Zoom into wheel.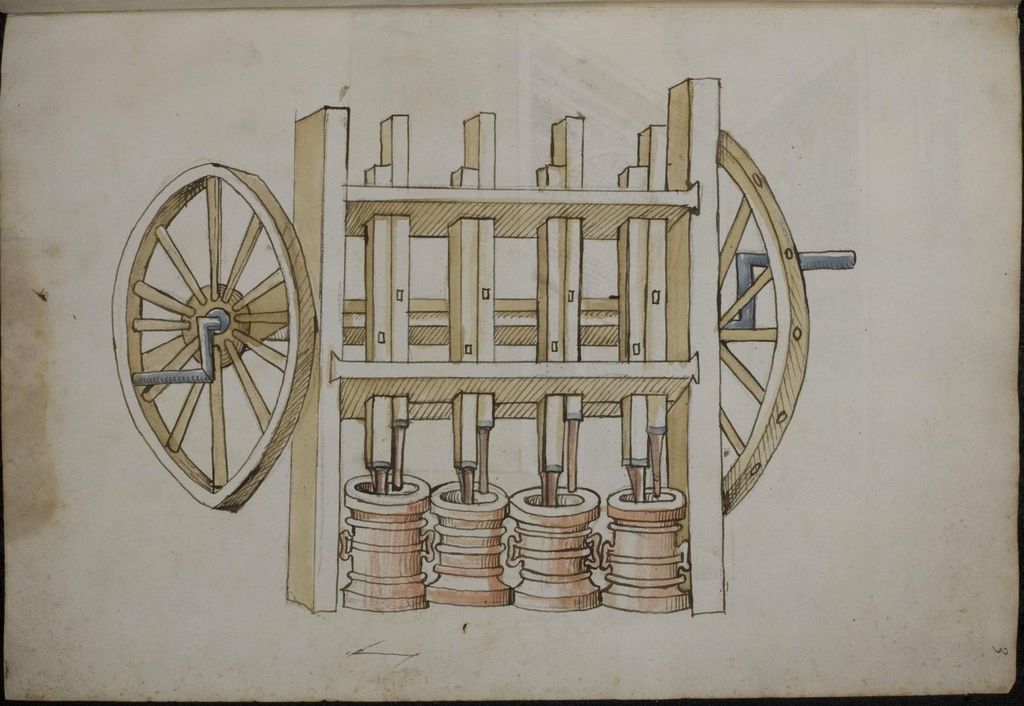
Zoom target: [x1=720, y1=127, x2=808, y2=511].
